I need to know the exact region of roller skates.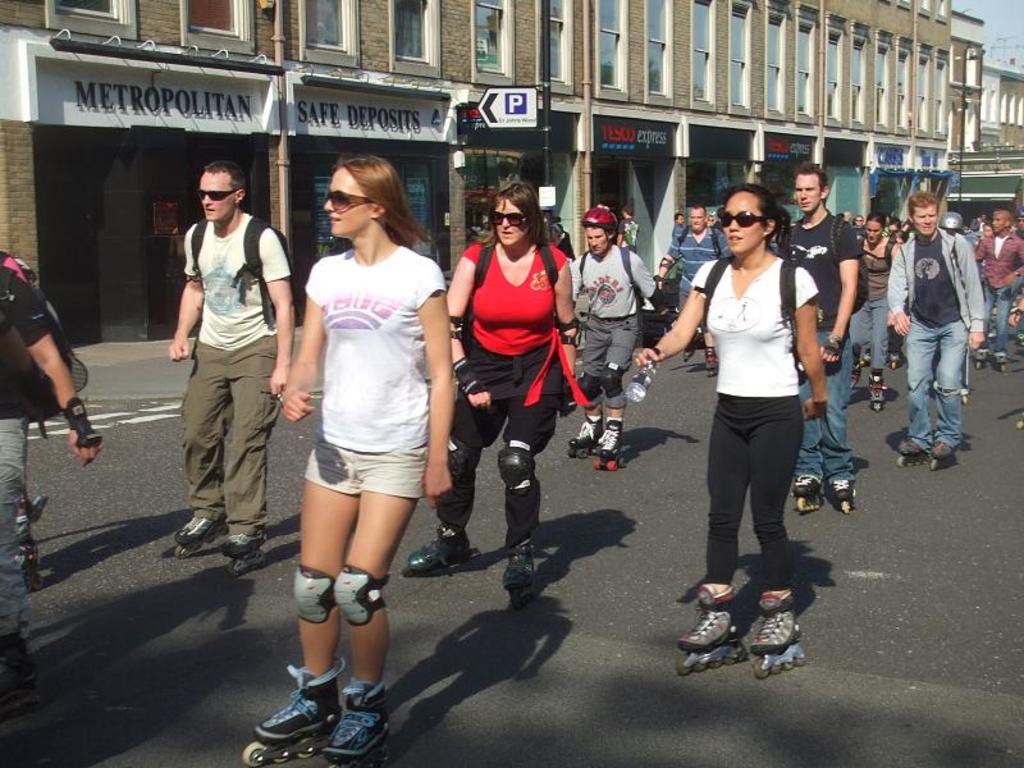
Region: [x1=849, y1=362, x2=864, y2=392].
